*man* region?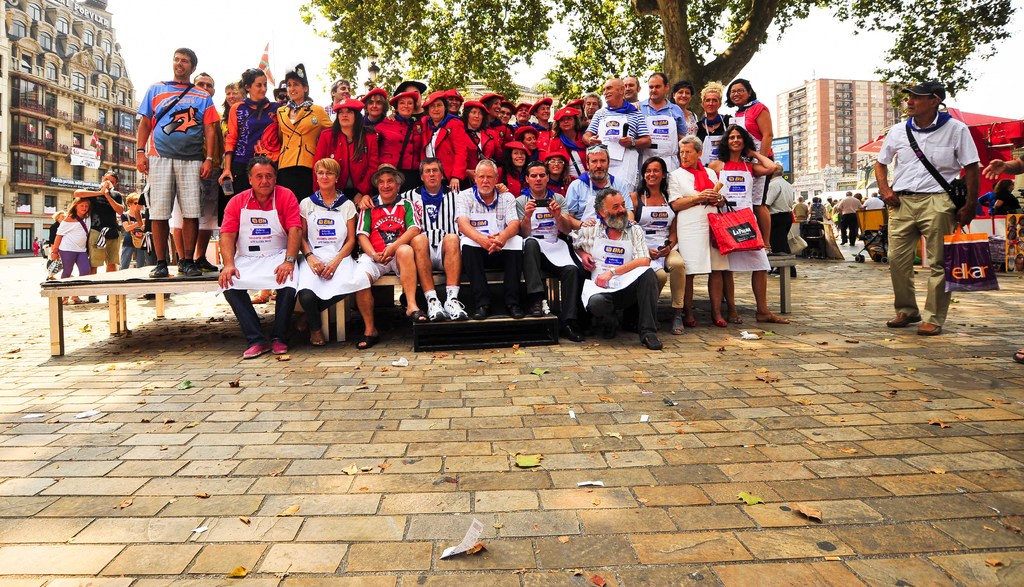
(619,68,641,102)
